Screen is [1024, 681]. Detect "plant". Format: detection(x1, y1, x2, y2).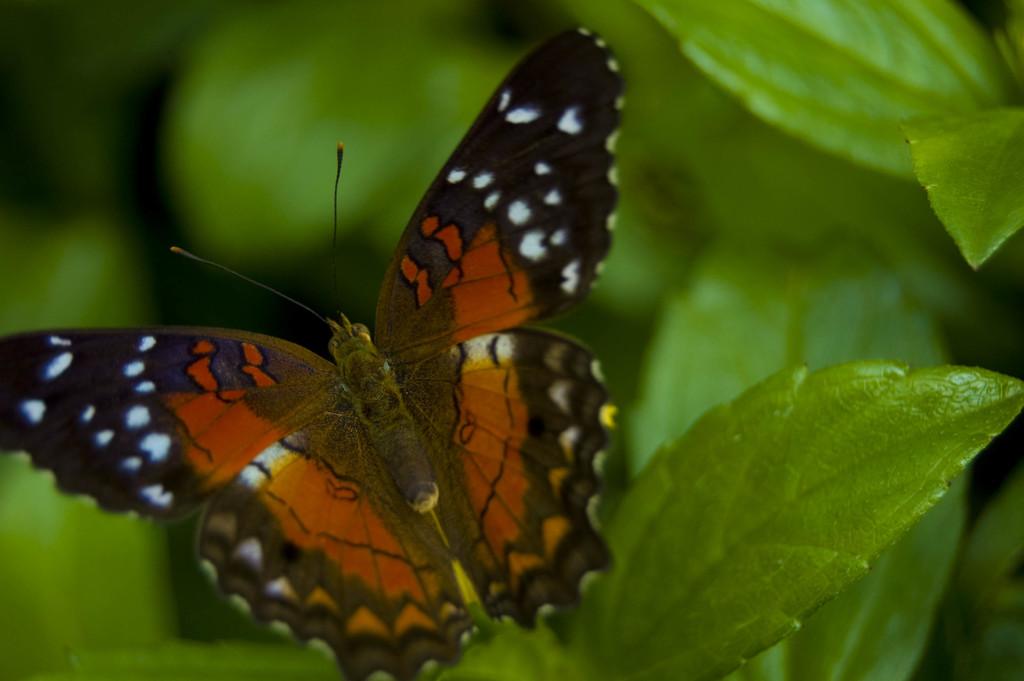
detection(0, 0, 1023, 680).
